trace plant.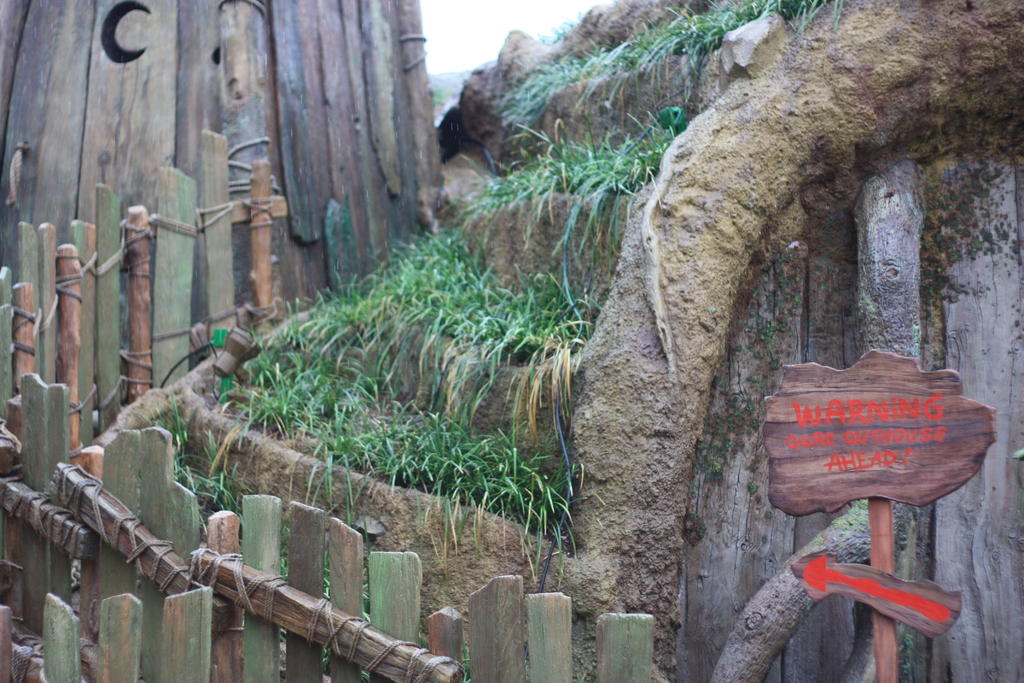
Traced to <region>135, 388, 269, 520</region>.
